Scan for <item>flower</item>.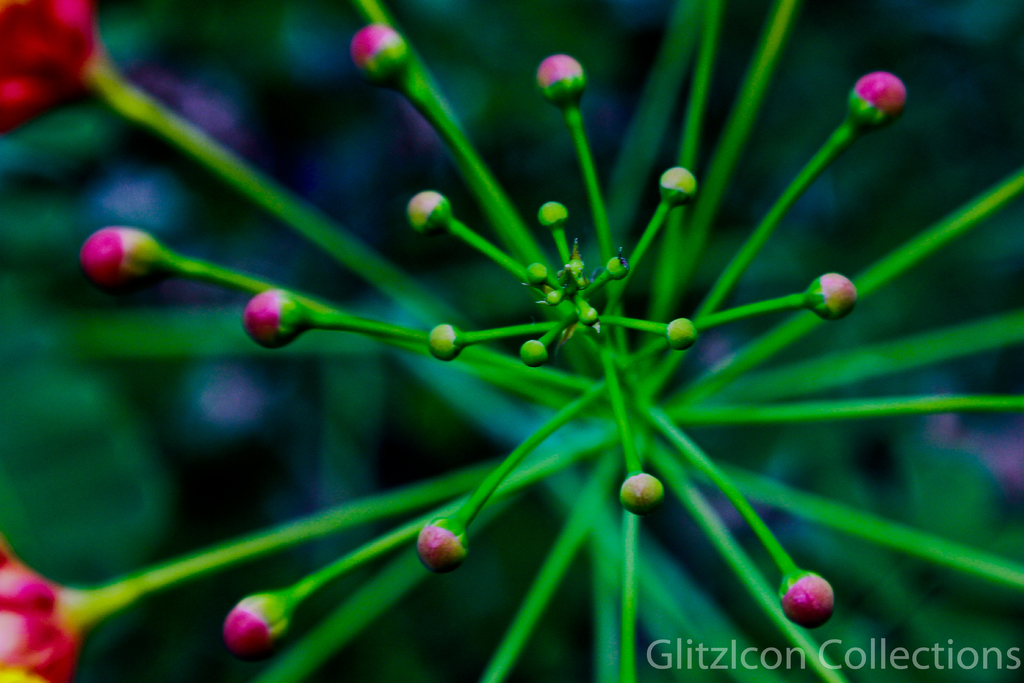
Scan result: select_region(428, 321, 472, 363).
